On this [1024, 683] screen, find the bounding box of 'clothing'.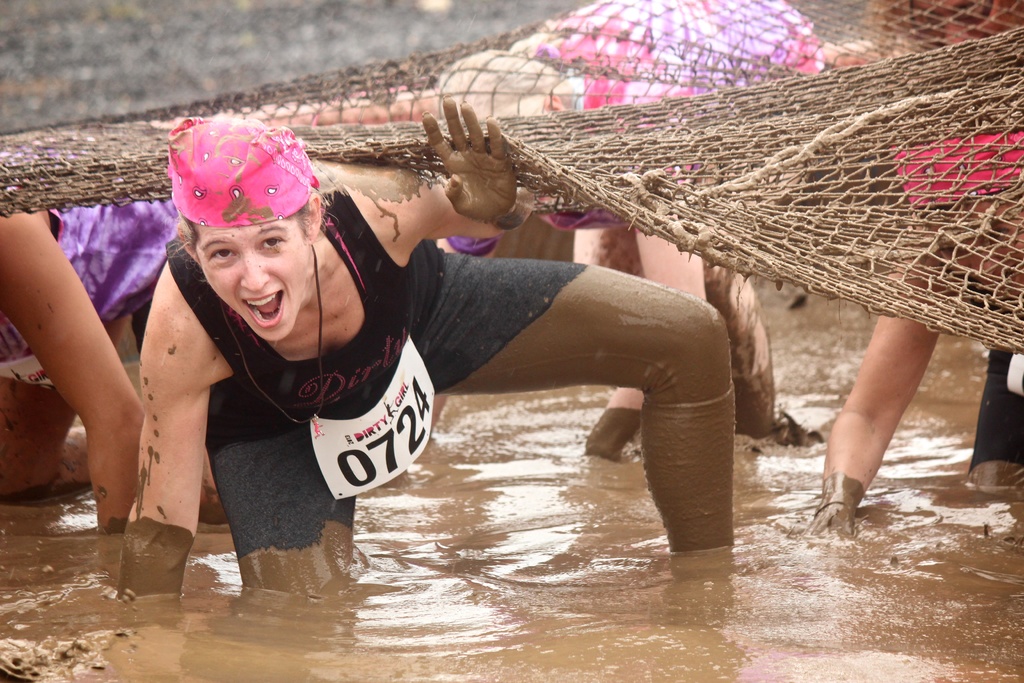
Bounding box: detection(164, 176, 737, 597).
